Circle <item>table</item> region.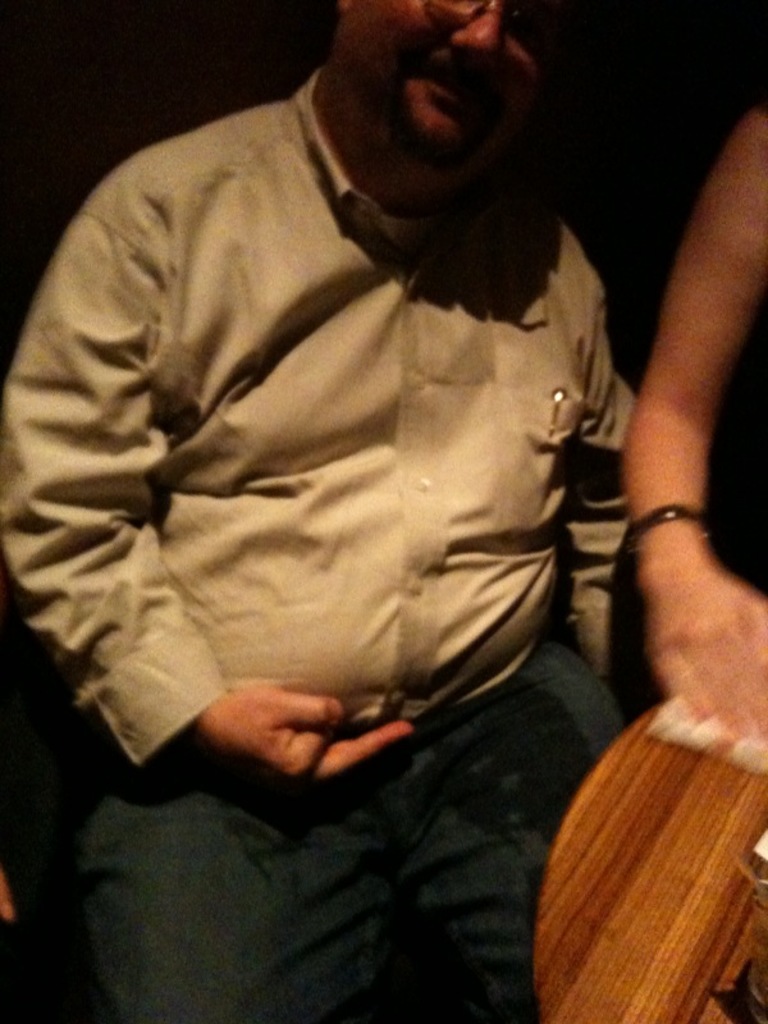
Region: [538, 603, 767, 1023].
